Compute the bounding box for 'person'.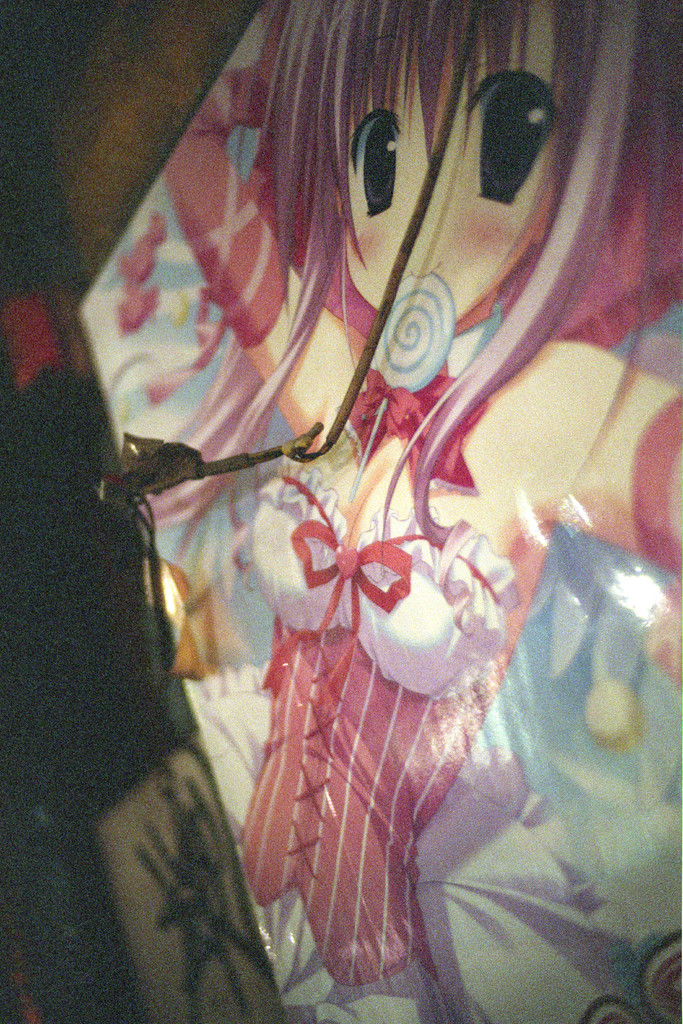
129,0,682,1023.
